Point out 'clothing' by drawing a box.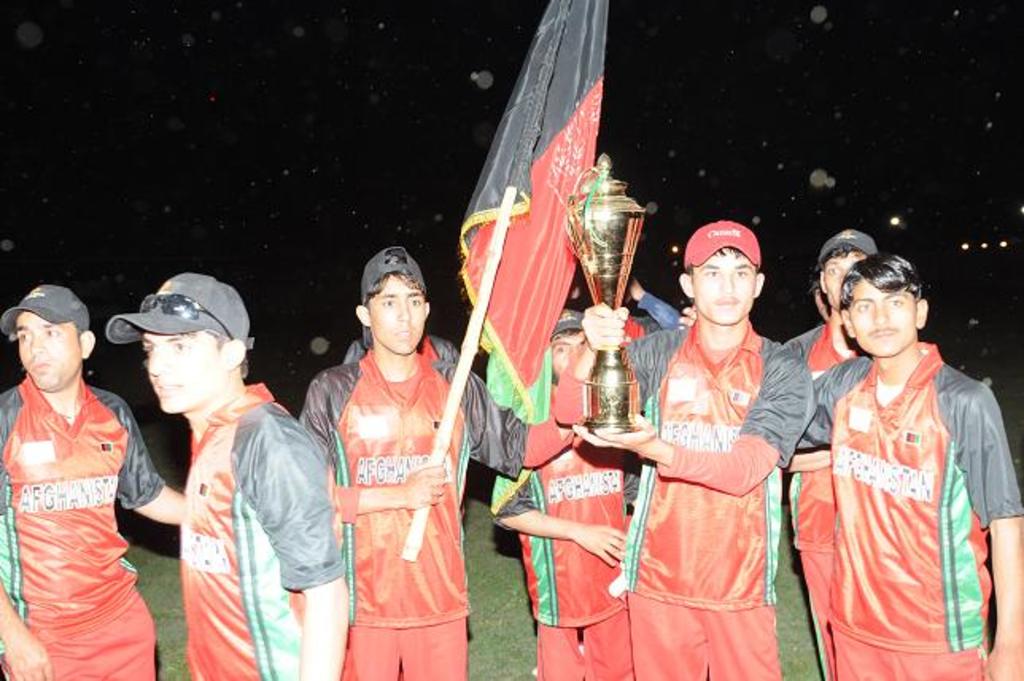
BBox(496, 449, 639, 679).
